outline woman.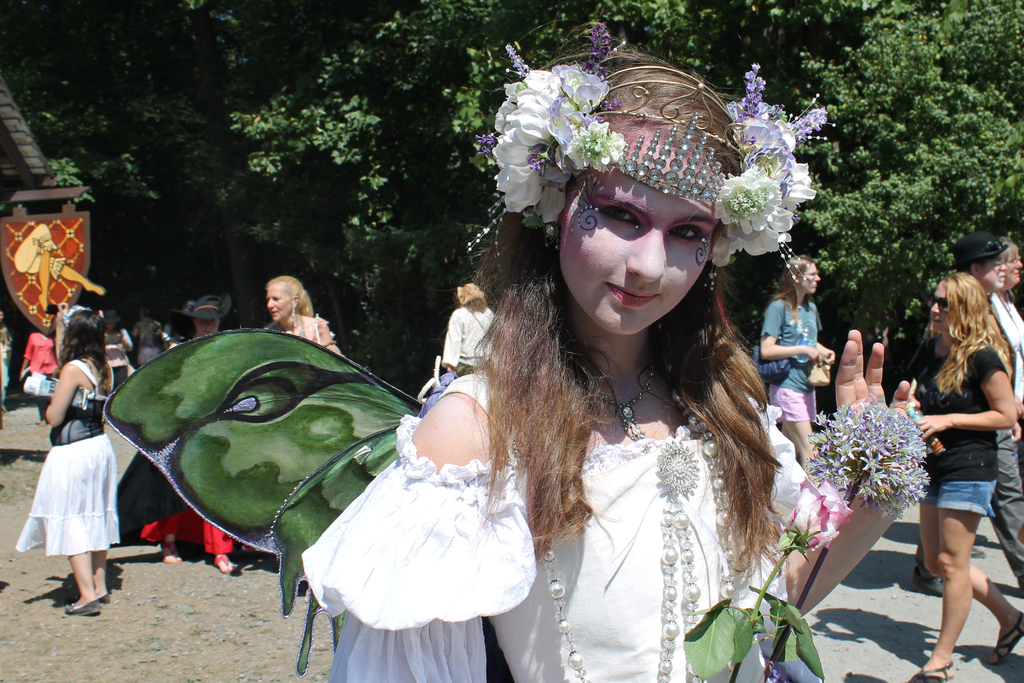
Outline: box(10, 310, 58, 419).
